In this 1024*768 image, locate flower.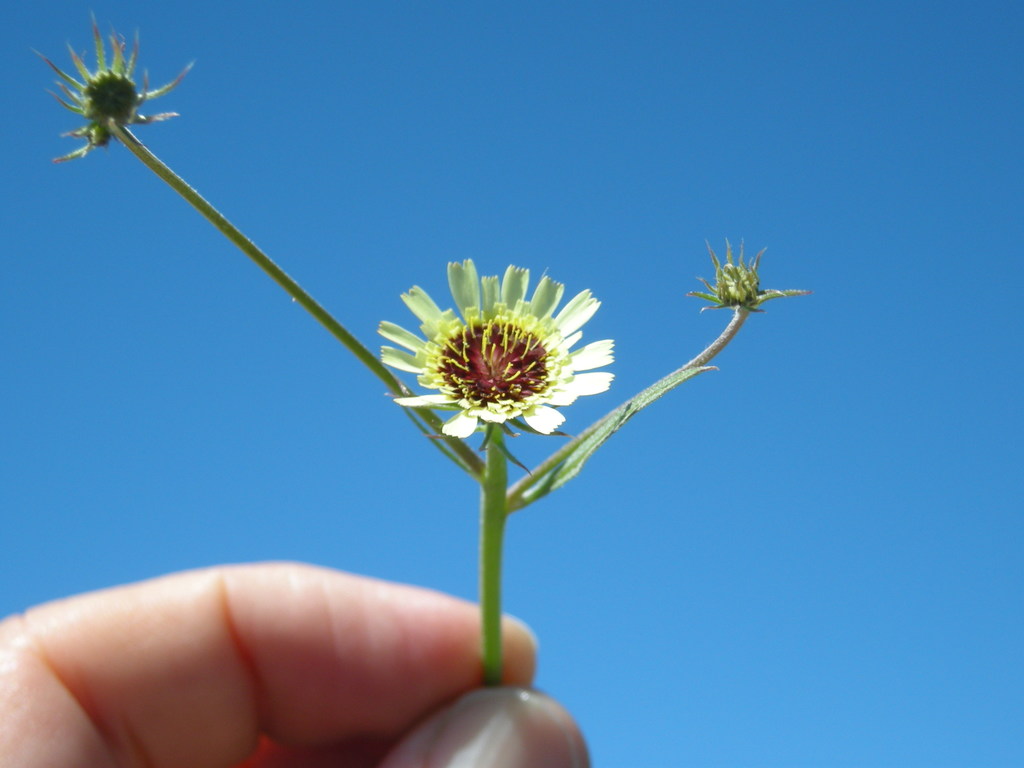
Bounding box: left=33, top=12, right=195, bottom=164.
